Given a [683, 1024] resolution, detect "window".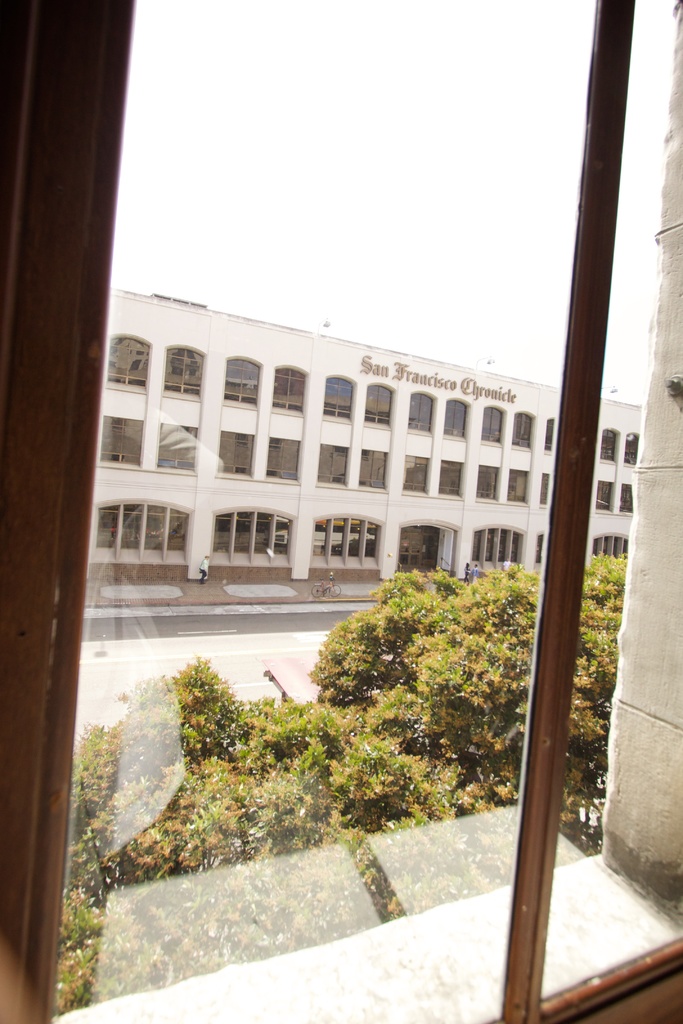
322:376:357:419.
